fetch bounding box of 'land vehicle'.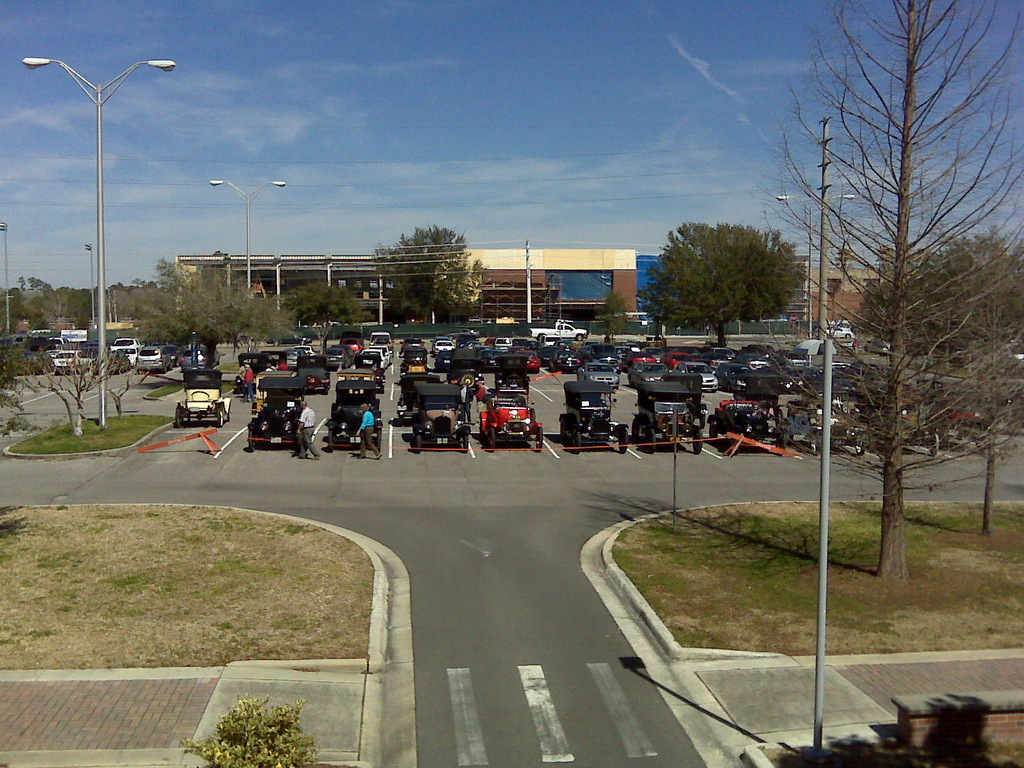
Bbox: 401/346/426/369.
